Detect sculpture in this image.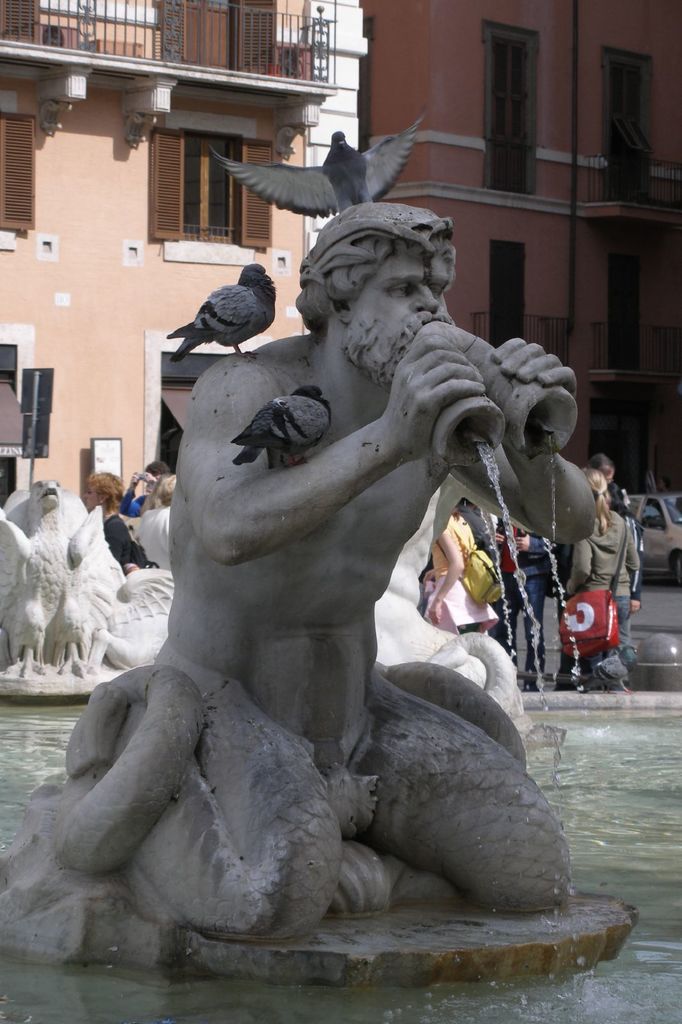
Detection: detection(0, 470, 104, 687).
